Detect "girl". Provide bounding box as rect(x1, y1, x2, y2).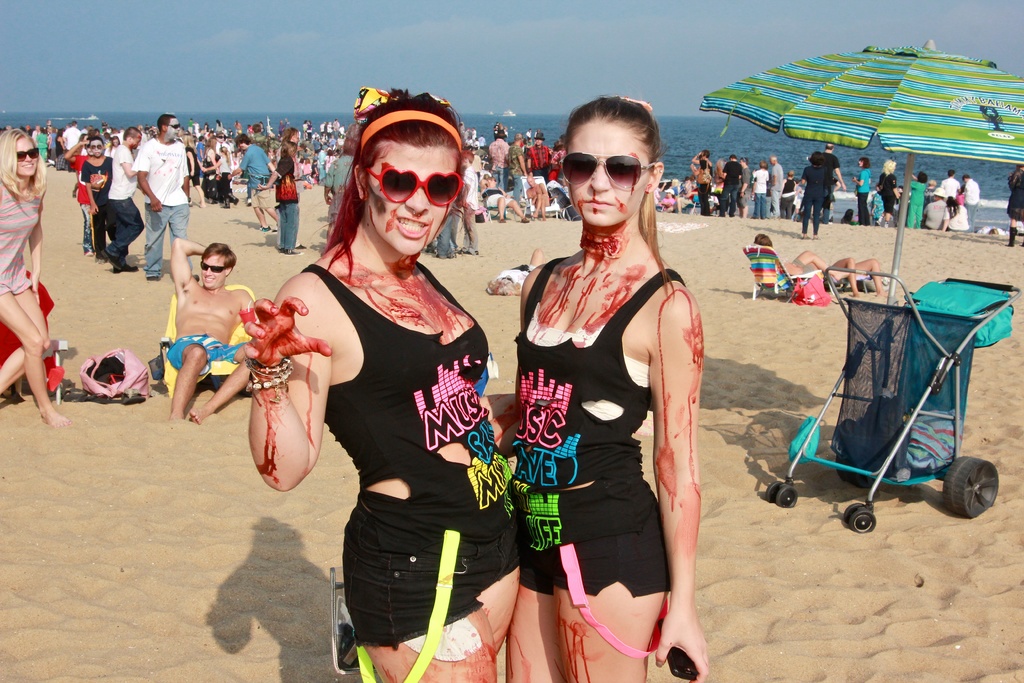
rect(246, 83, 521, 682).
